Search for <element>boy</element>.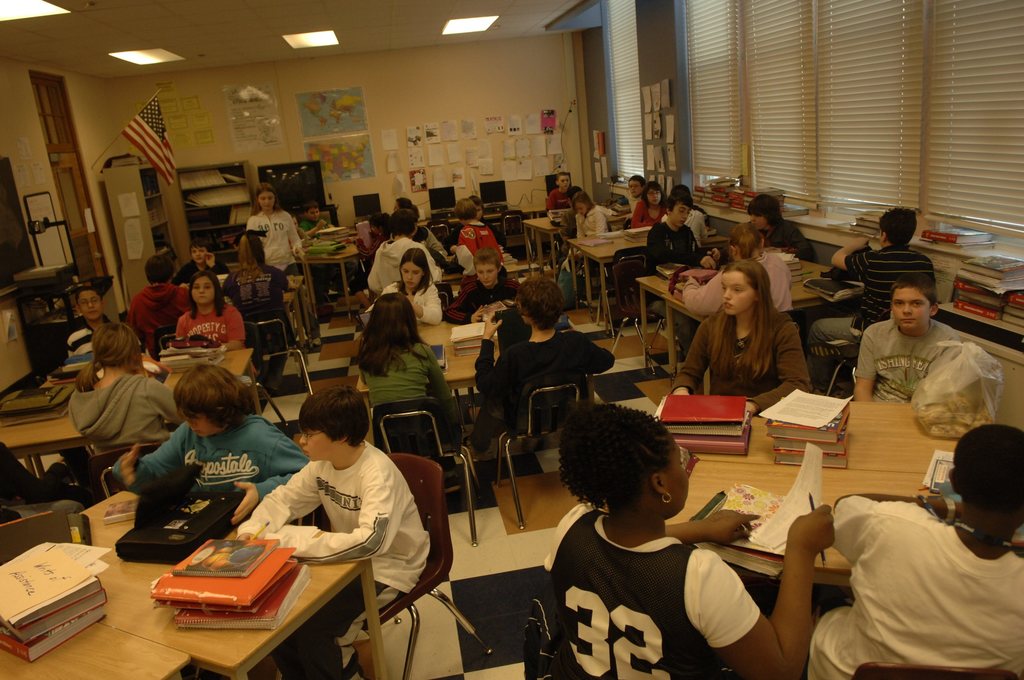
Found at pyautogui.locateOnScreen(125, 254, 191, 359).
